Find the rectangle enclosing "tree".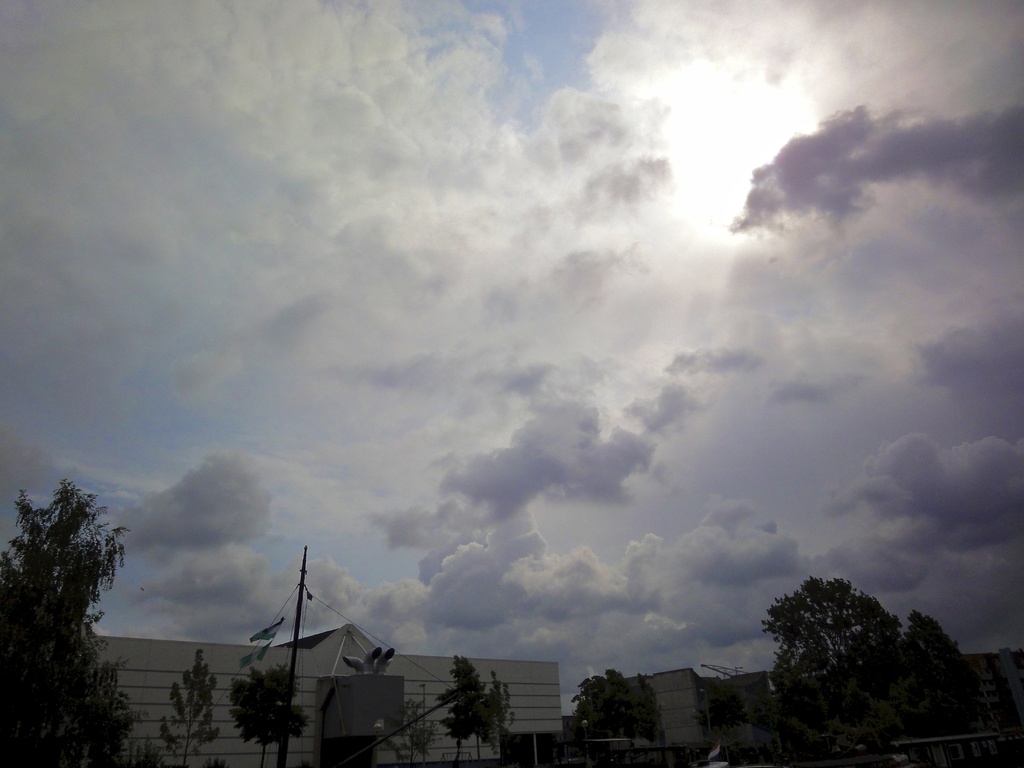
223:664:306:767.
